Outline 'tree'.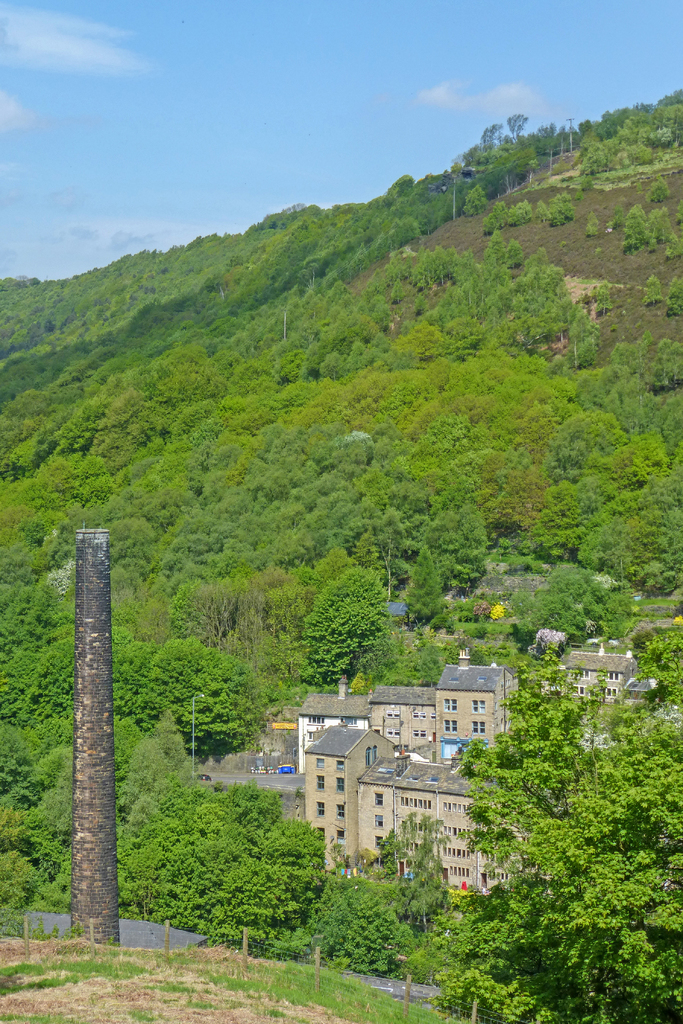
Outline: <region>113, 707, 324, 957</region>.
